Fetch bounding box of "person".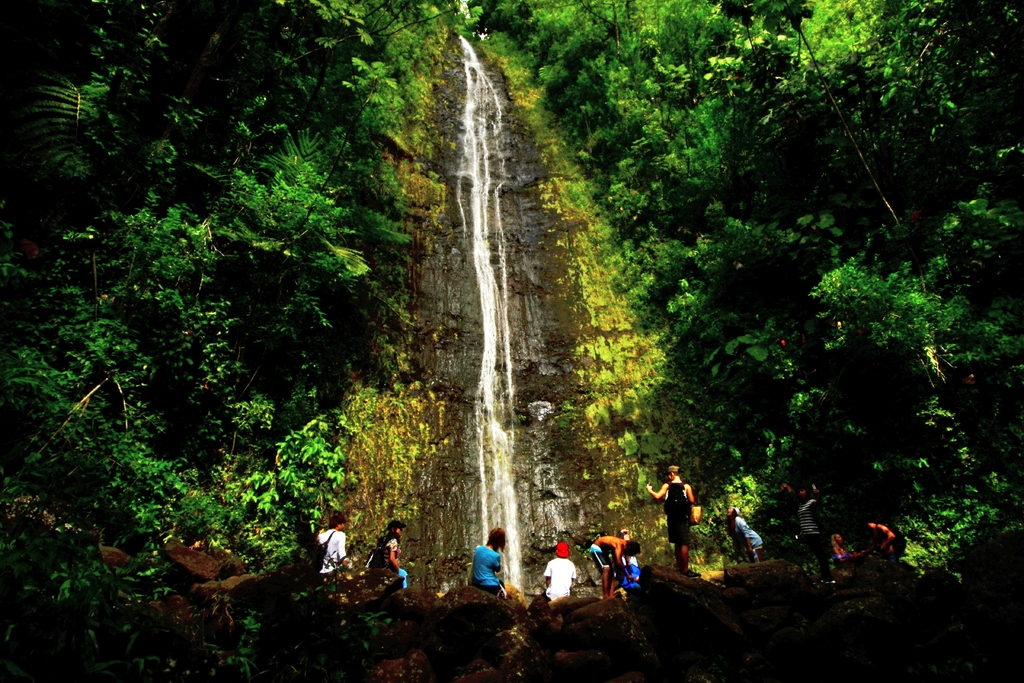
Bbox: crop(469, 523, 526, 607).
